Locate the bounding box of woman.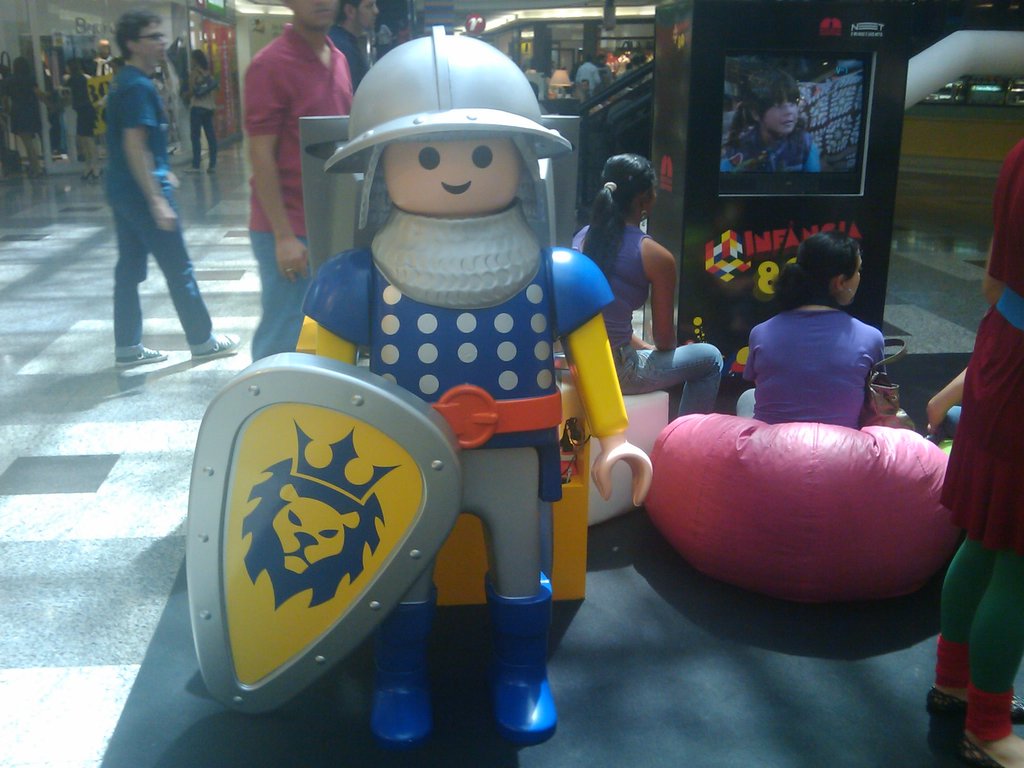
Bounding box: {"x1": 10, "y1": 59, "x2": 52, "y2": 178}.
